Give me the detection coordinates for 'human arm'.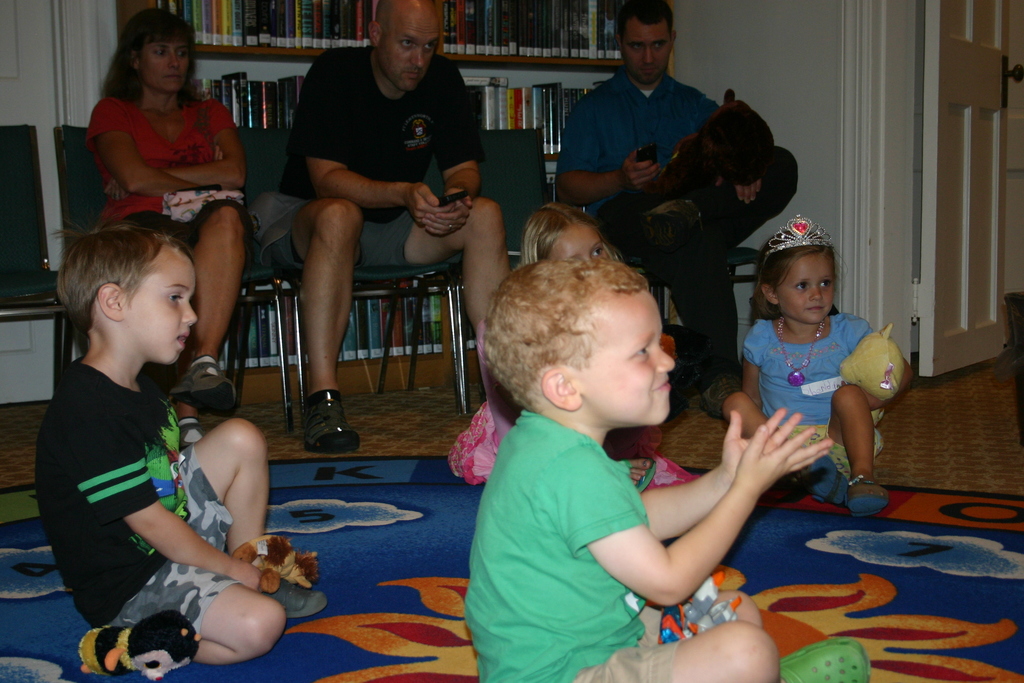
box=[547, 120, 652, 195].
